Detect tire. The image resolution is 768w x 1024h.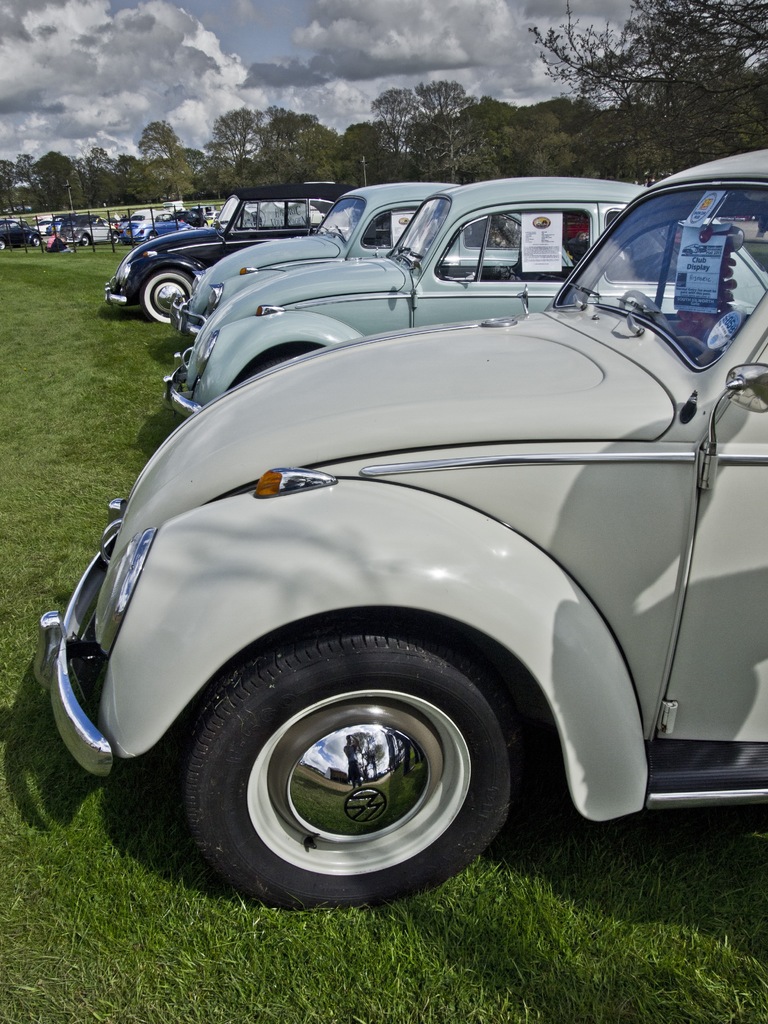
detection(81, 235, 91, 245).
